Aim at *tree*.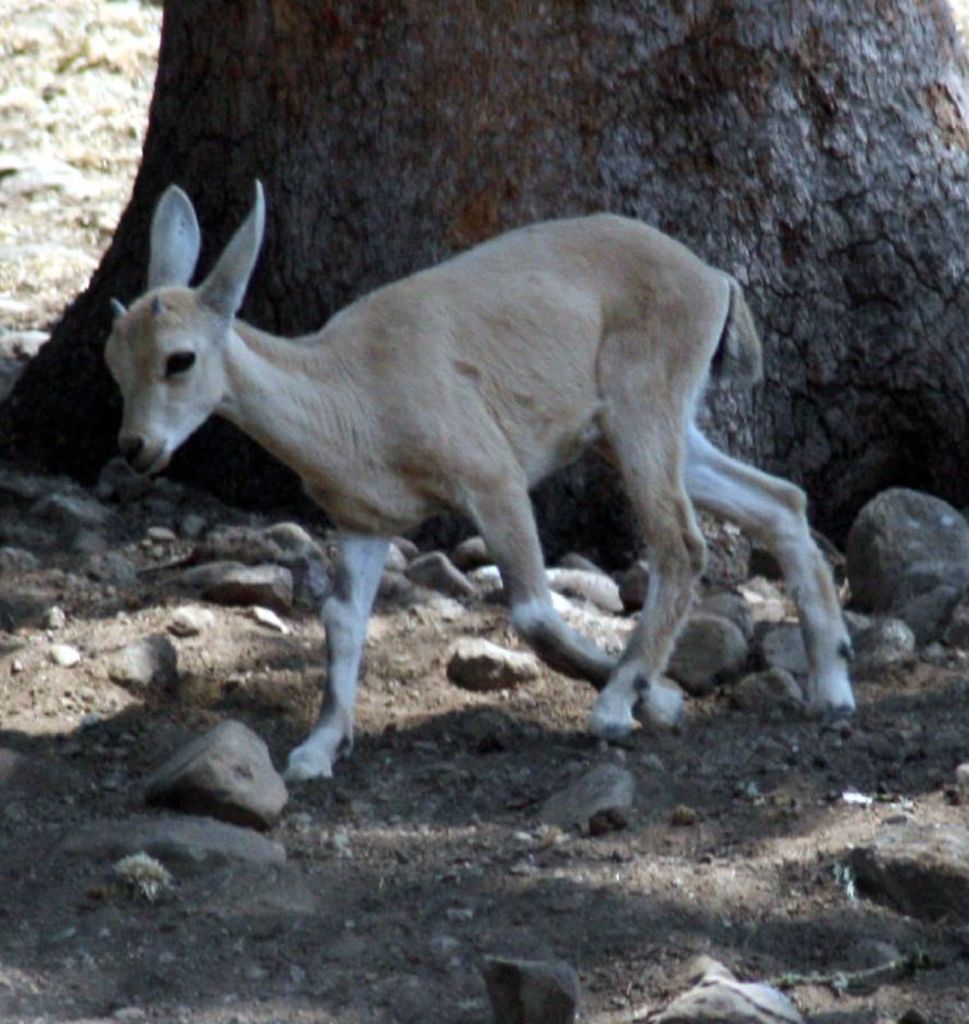
Aimed at BBox(5, 0, 968, 611).
